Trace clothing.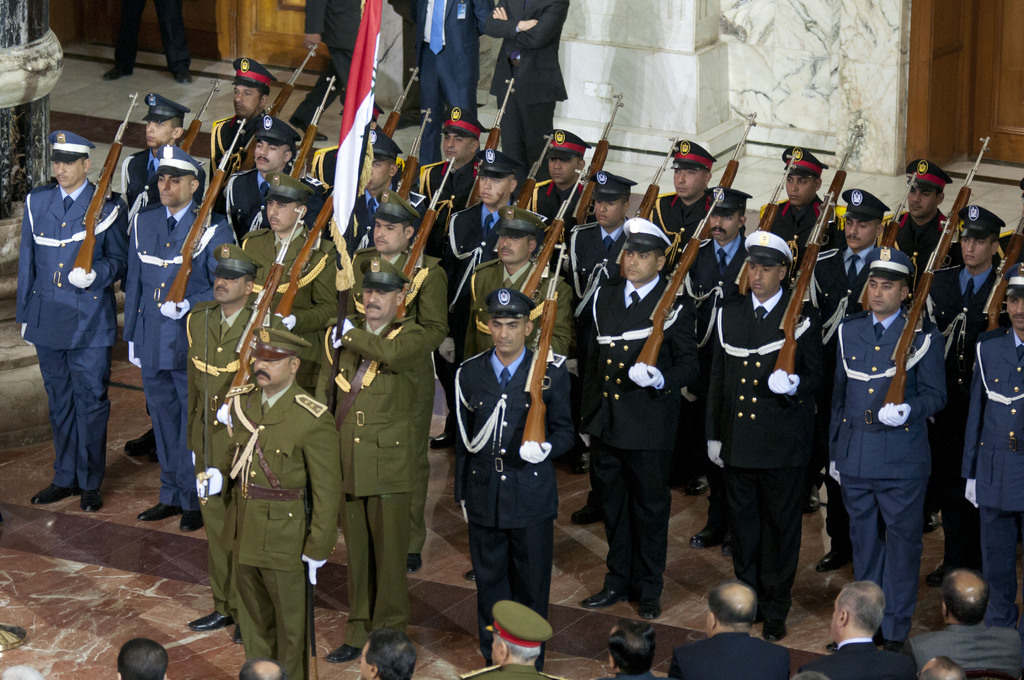
Traced to bbox(302, 0, 378, 113).
